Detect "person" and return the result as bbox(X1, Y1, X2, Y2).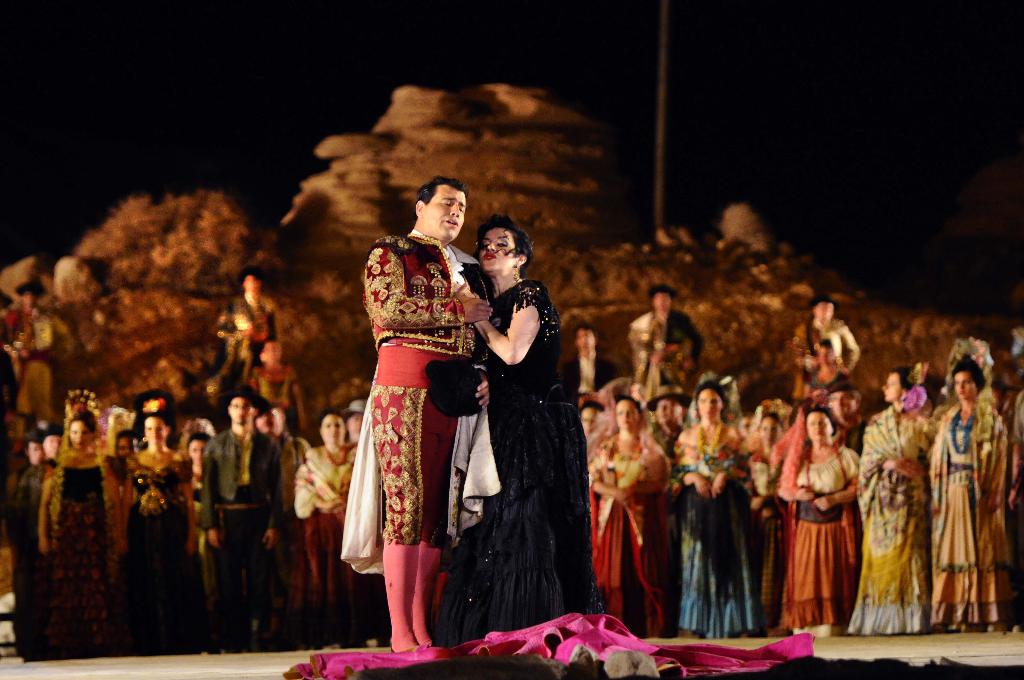
bbox(927, 336, 1012, 630).
